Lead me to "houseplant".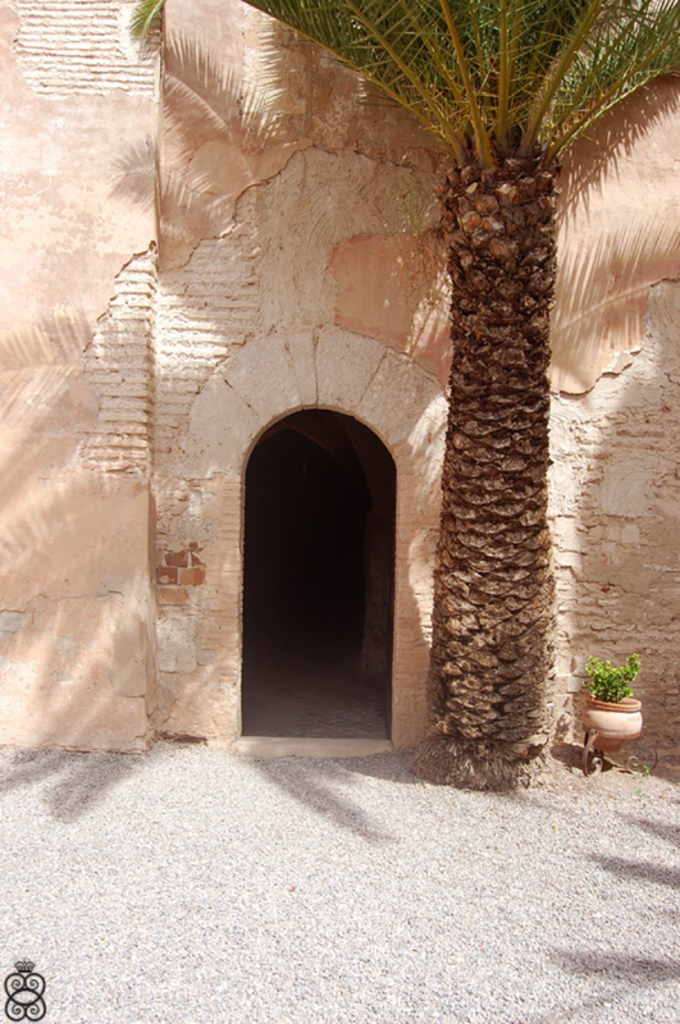
Lead to bbox=[587, 654, 644, 759].
